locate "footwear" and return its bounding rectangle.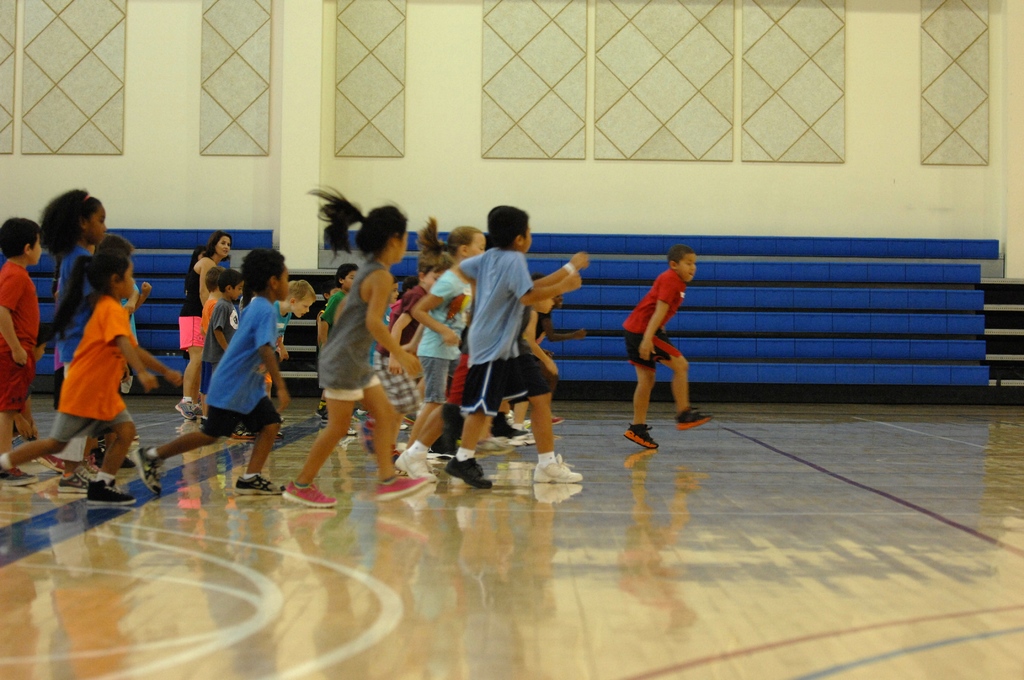
<region>676, 407, 714, 432</region>.
